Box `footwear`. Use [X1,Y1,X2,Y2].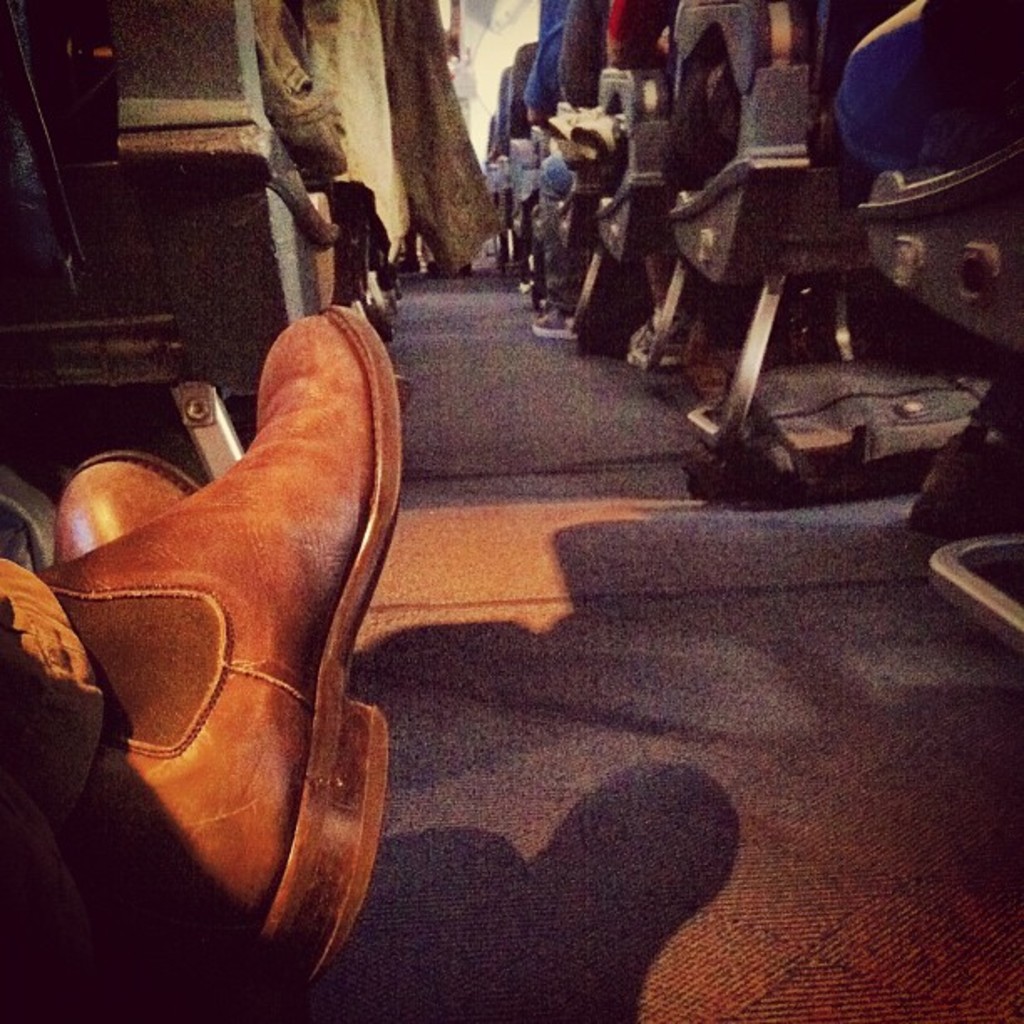
[35,316,397,972].
